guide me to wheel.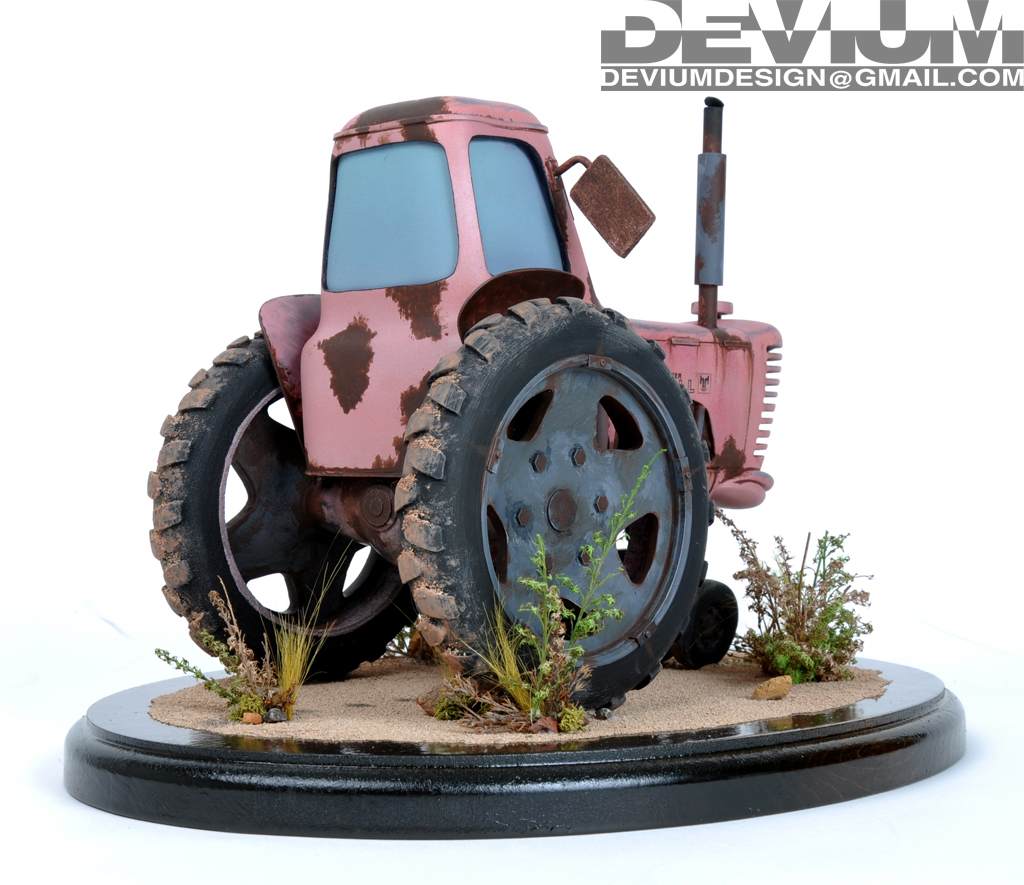
Guidance: bbox=[149, 329, 421, 684].
